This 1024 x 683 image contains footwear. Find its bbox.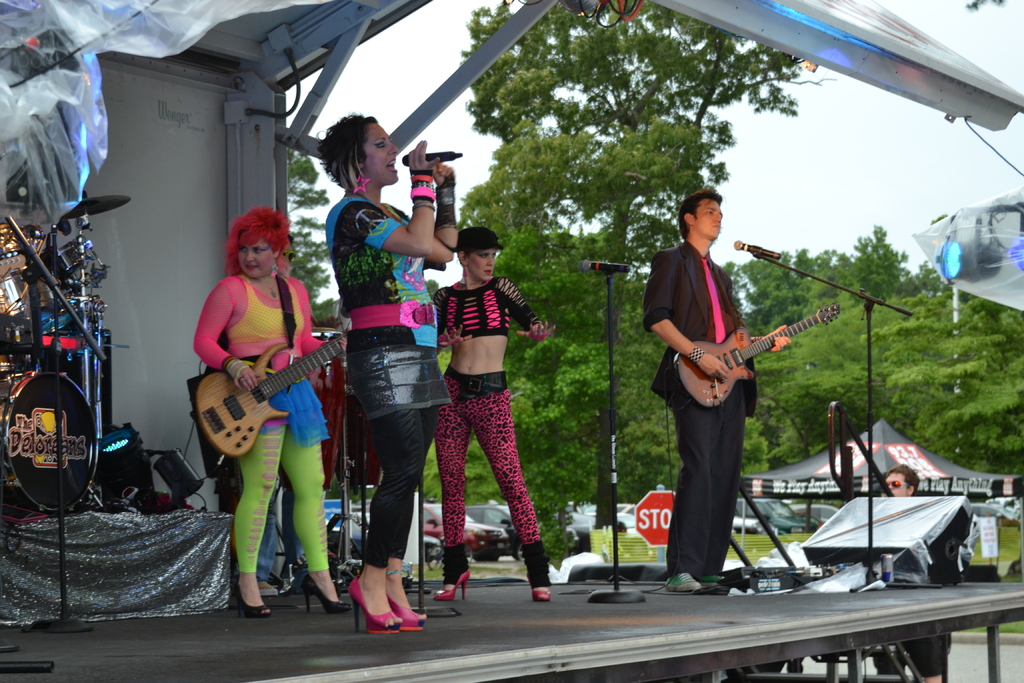
[300,573,349,612].
